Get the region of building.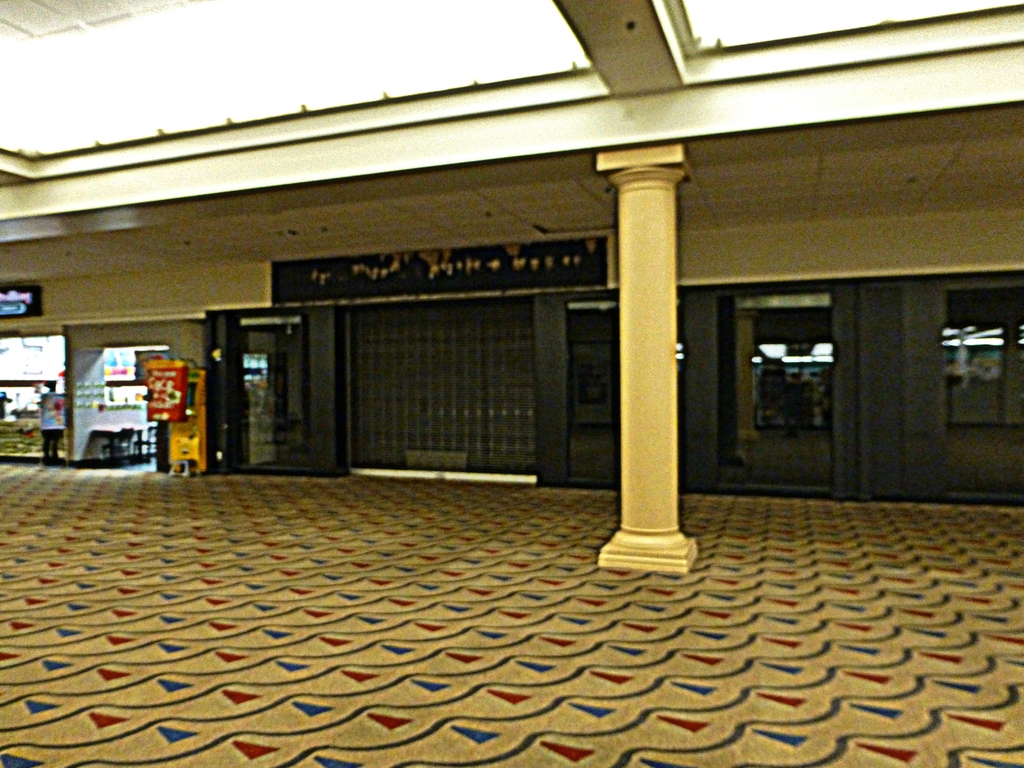
(x1=0, y1=0, x2=1023, y2=767).
